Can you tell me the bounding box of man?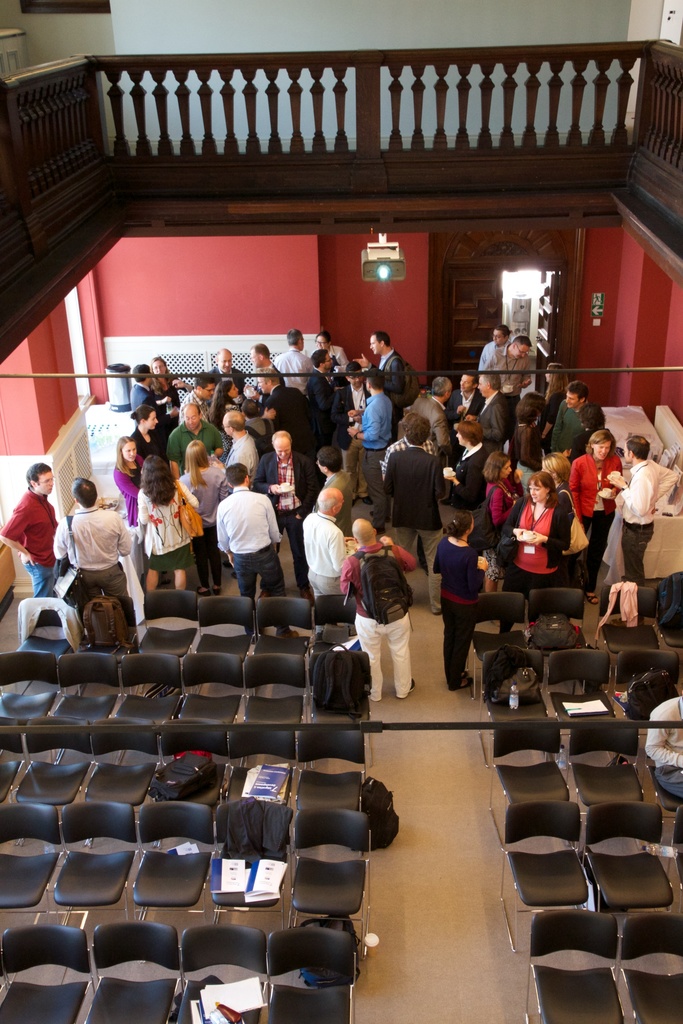
180 372 217 426.
